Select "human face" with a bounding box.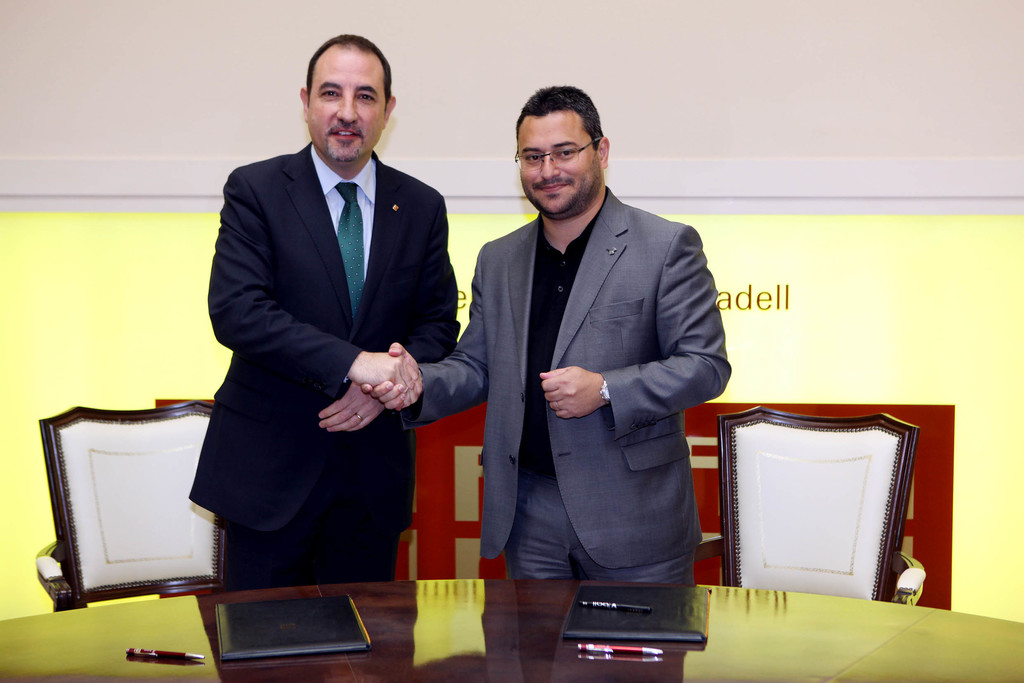
region(309, 48, 387, 163).
